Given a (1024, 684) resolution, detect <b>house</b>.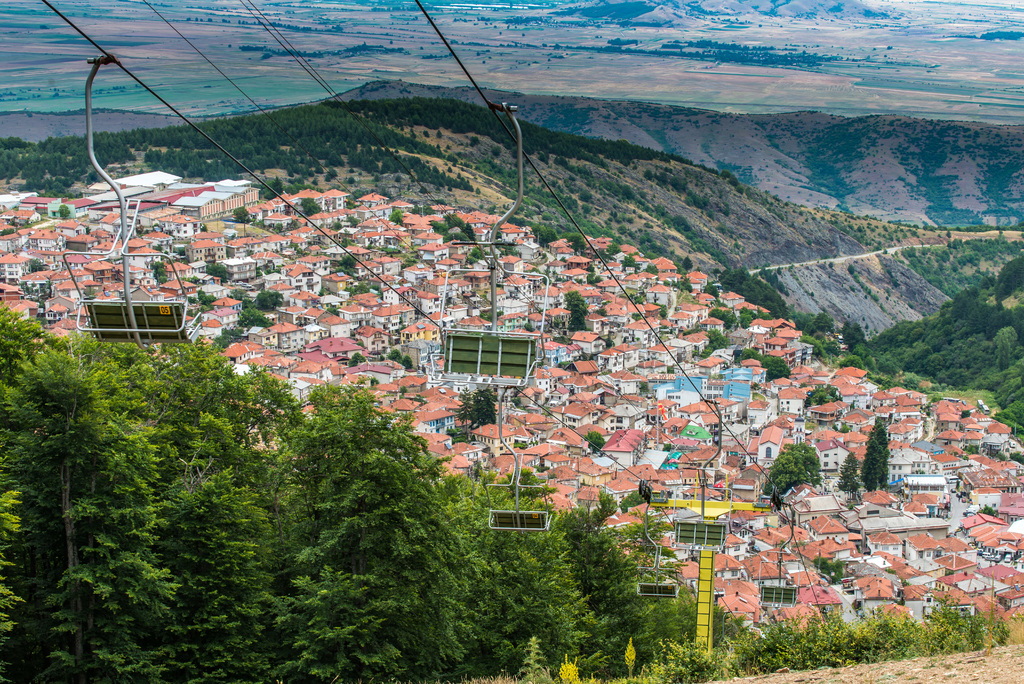
649:261:673:275.
